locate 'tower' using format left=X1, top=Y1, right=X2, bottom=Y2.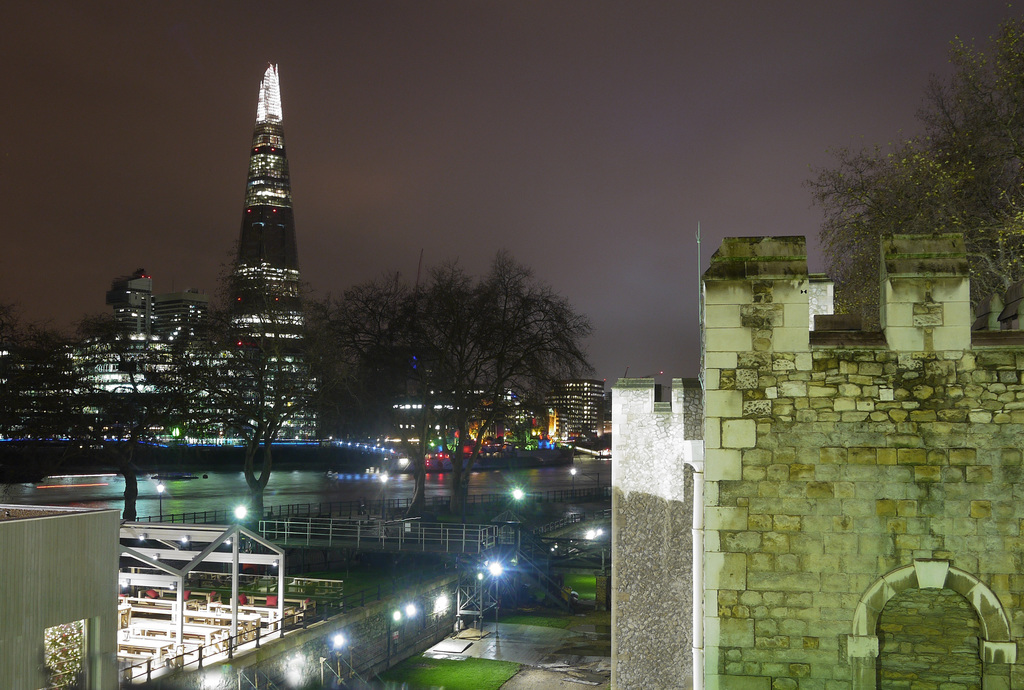
left=223, top=60, right=323, bottom=441.
